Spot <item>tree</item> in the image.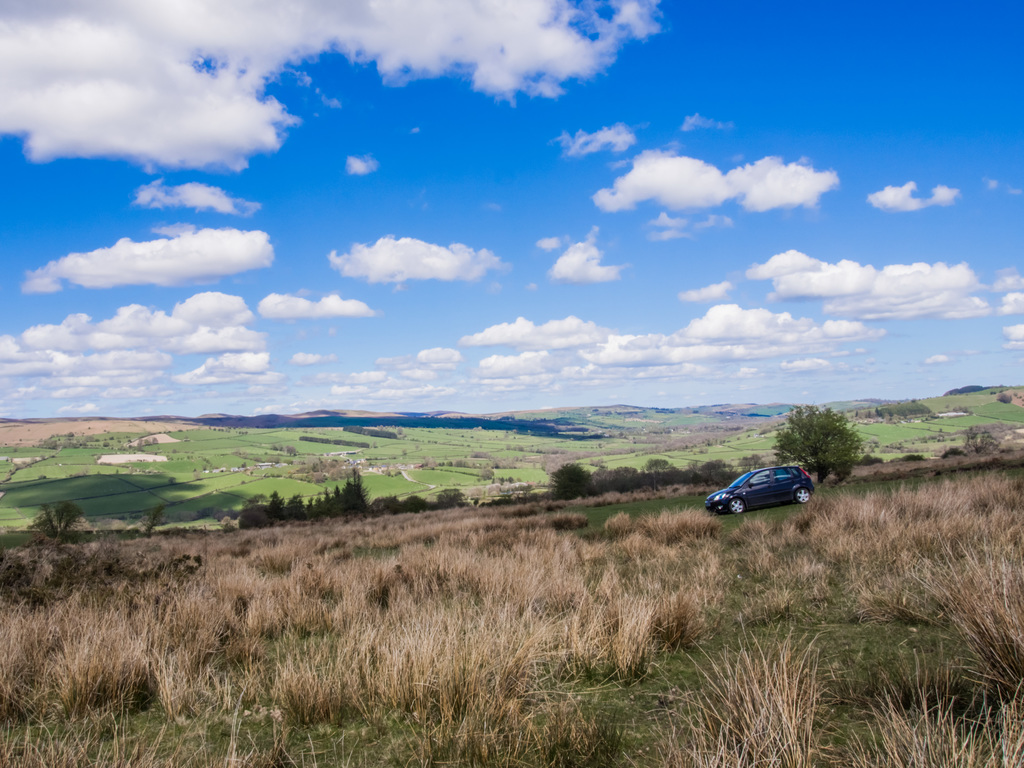
<item>tree</item> found at pyautogui.locateOnScreen(206, 425, 211, 428).
